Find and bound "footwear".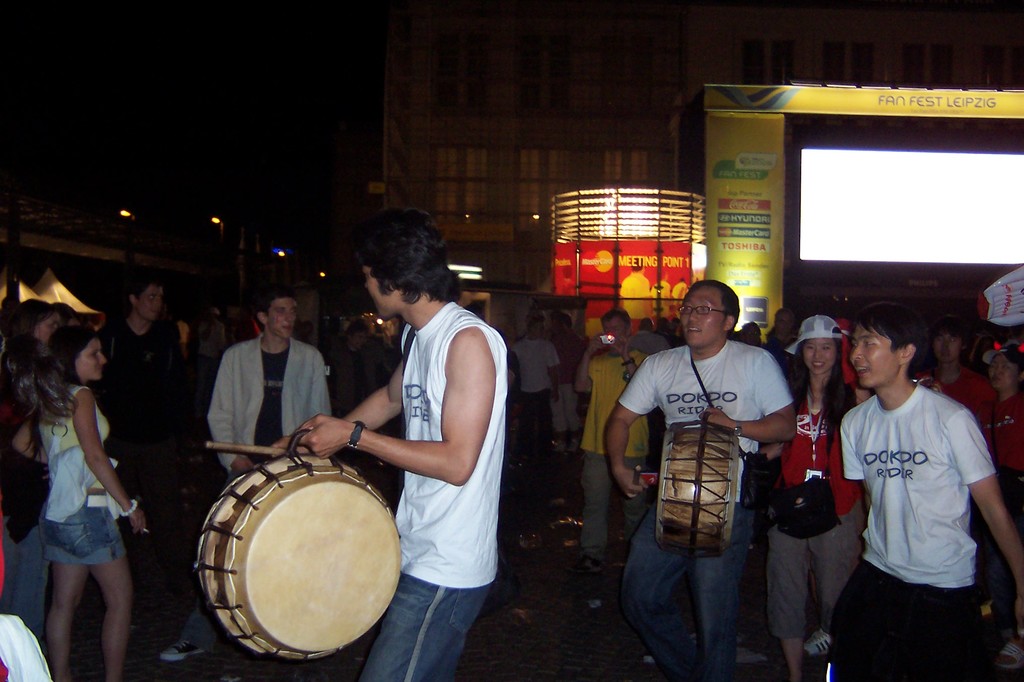
Bound: 636,657,678,681.
